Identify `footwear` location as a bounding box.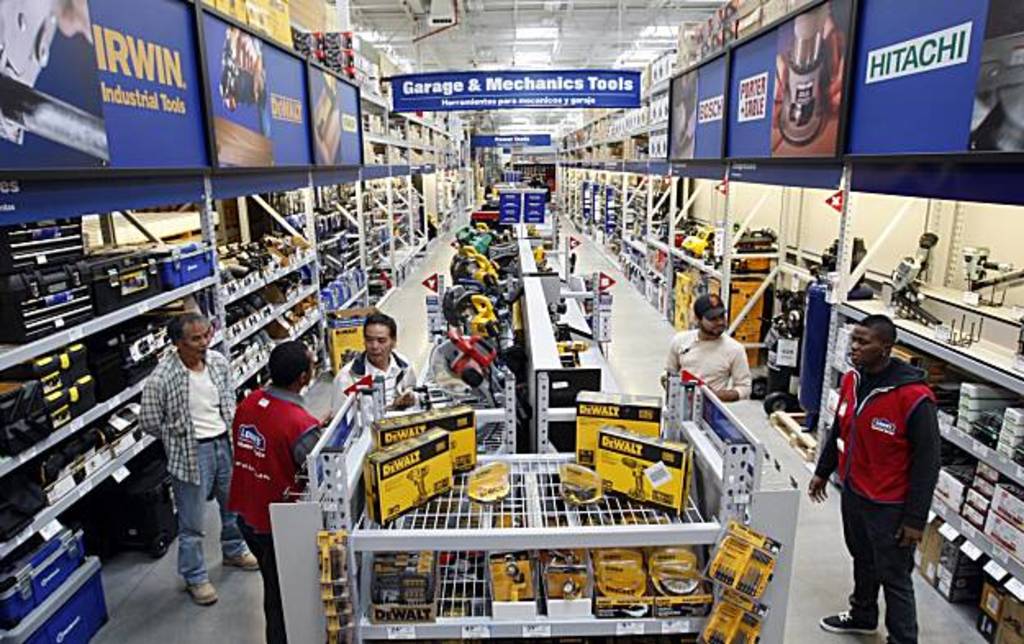
bbox=(885, 626, 918, 642).
